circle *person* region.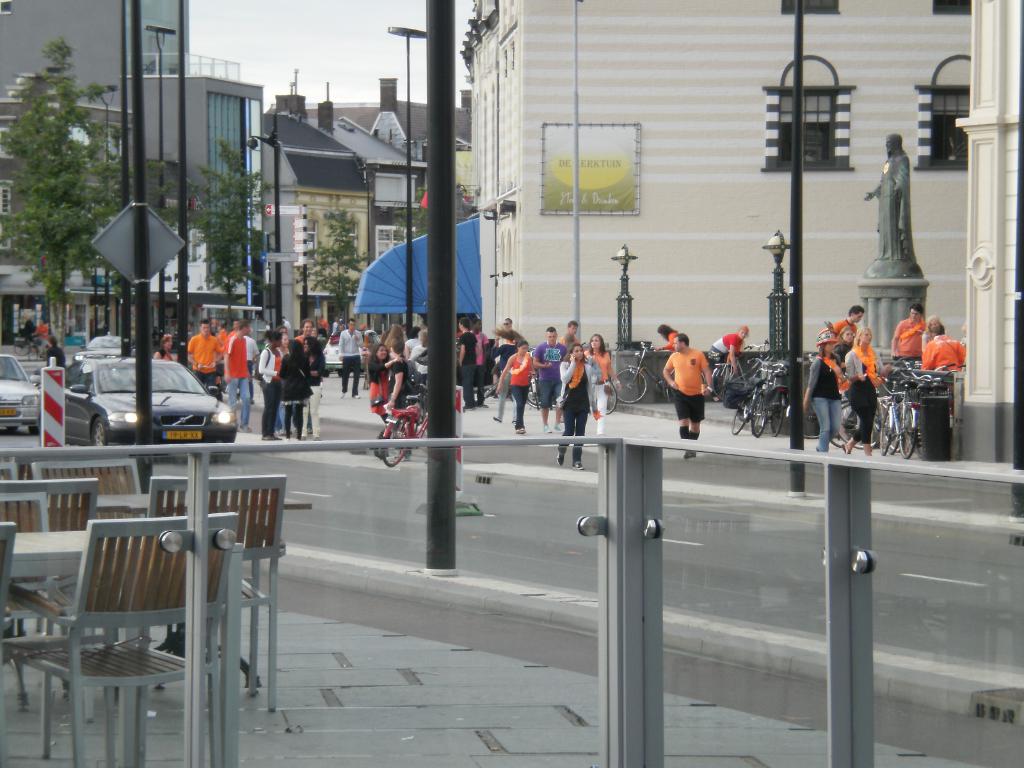
Region: (x1=856, y1=131, x2=921, y2=282).
